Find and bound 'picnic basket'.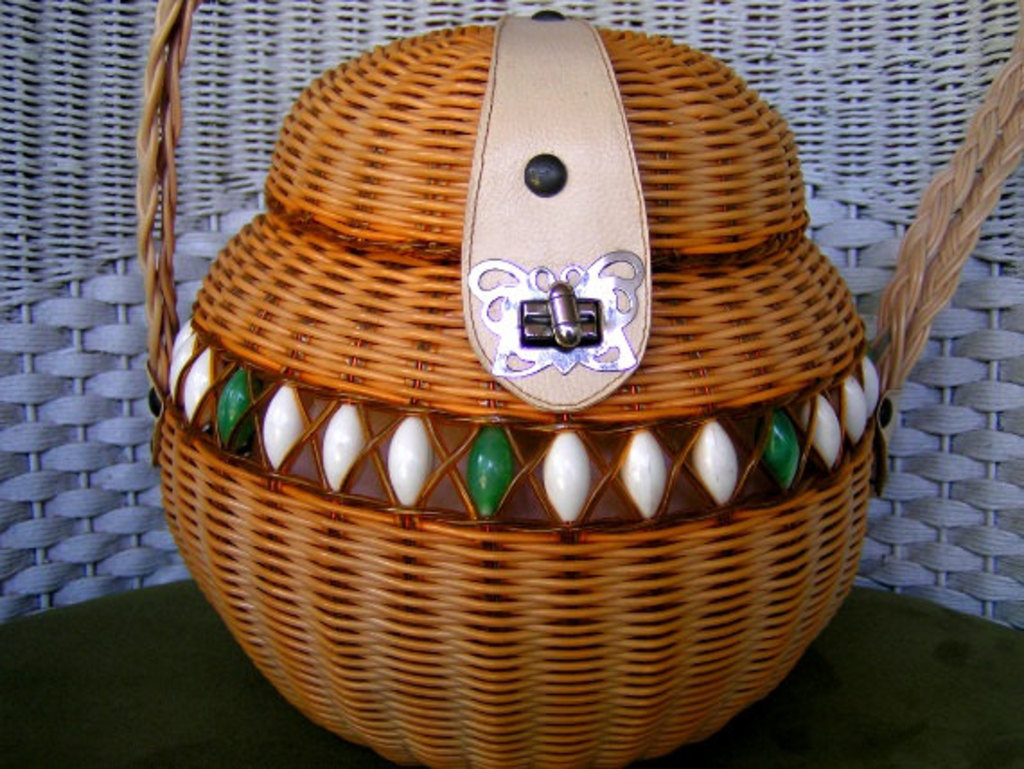
Bound: [129,0,1022,767].
